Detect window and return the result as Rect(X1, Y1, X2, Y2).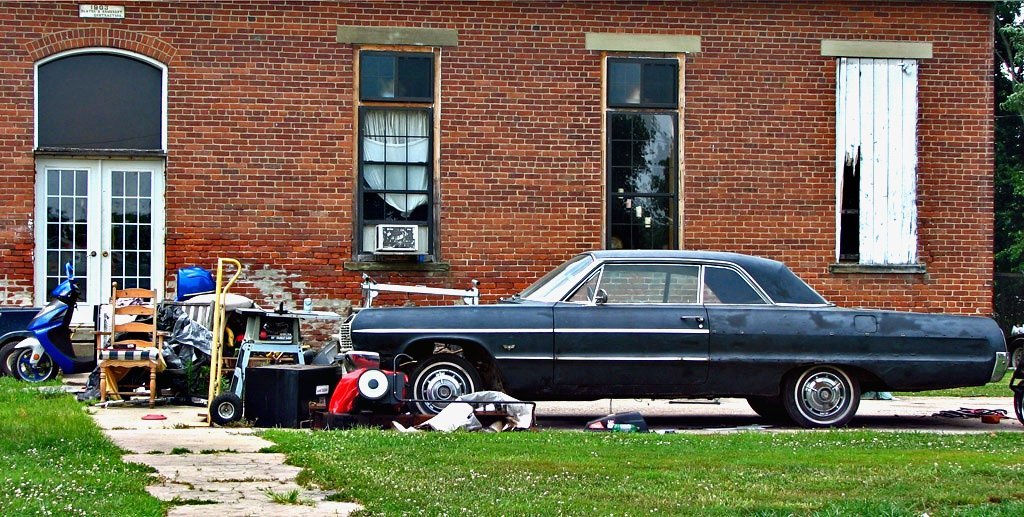
Rect(825, 52, 929, 280).
